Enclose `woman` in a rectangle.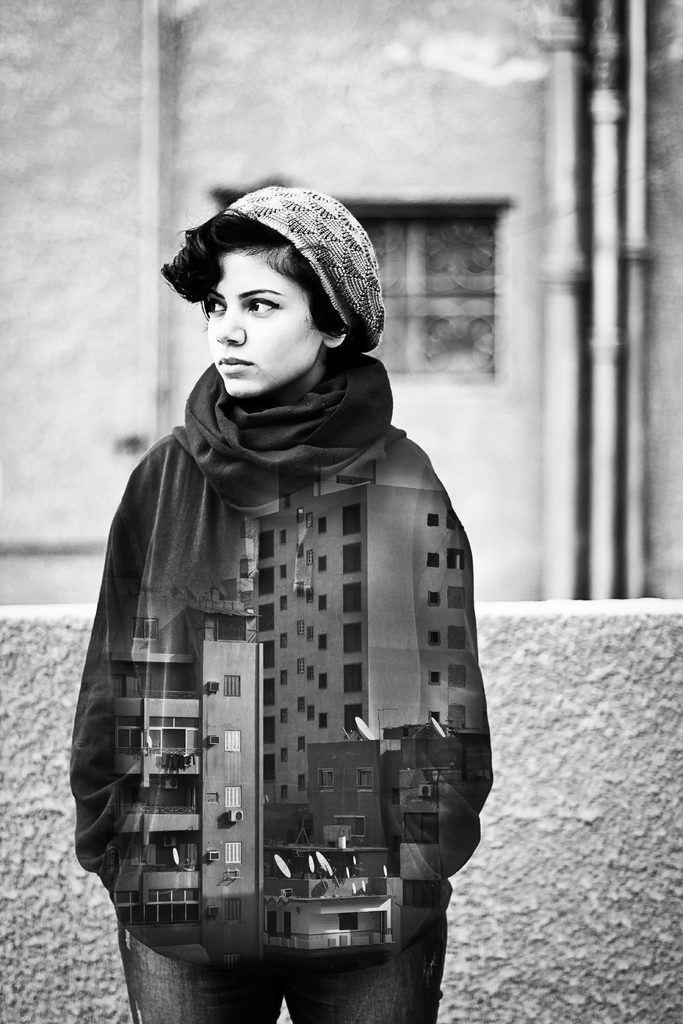
Rect(48, 193, 496, 989).
